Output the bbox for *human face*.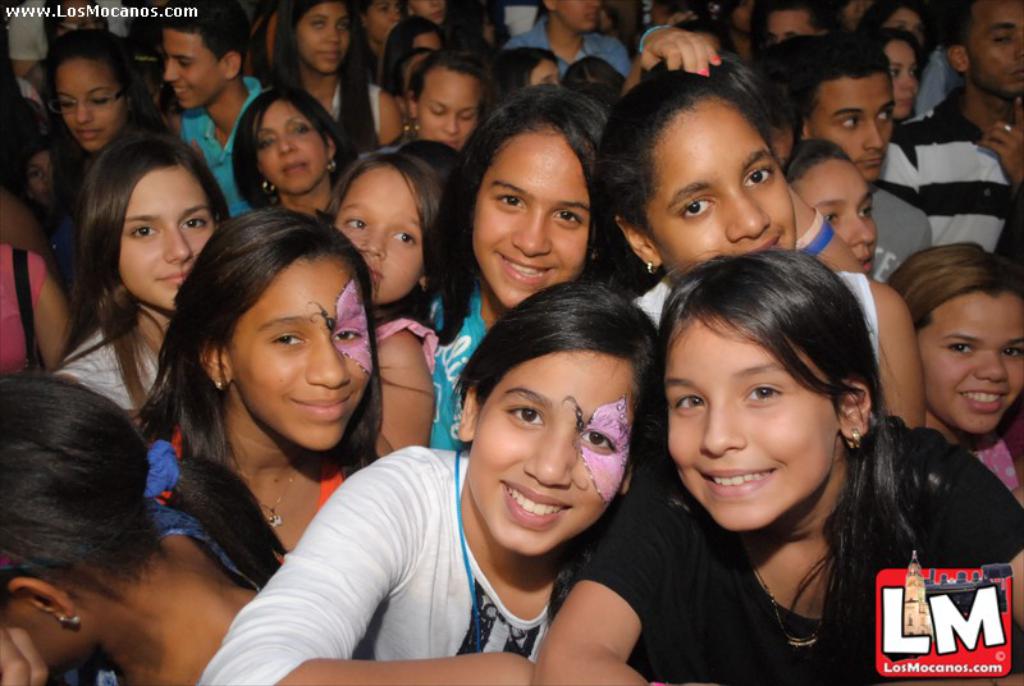
(800, 68, 901, 182).
